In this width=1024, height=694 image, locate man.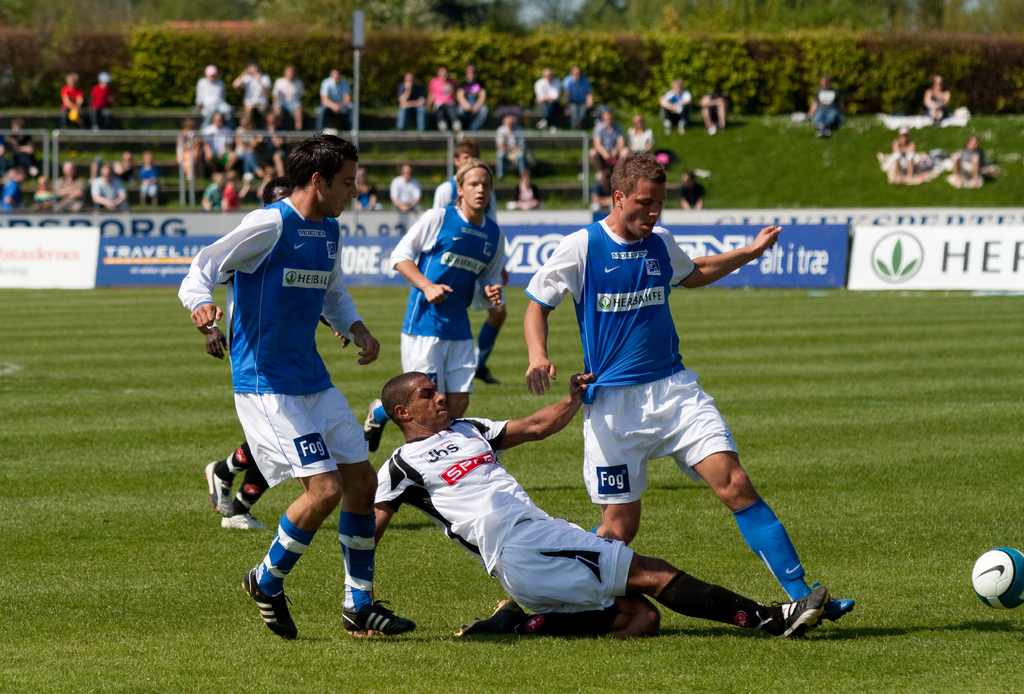
Bounding box: 589, 109, 630, 172.
